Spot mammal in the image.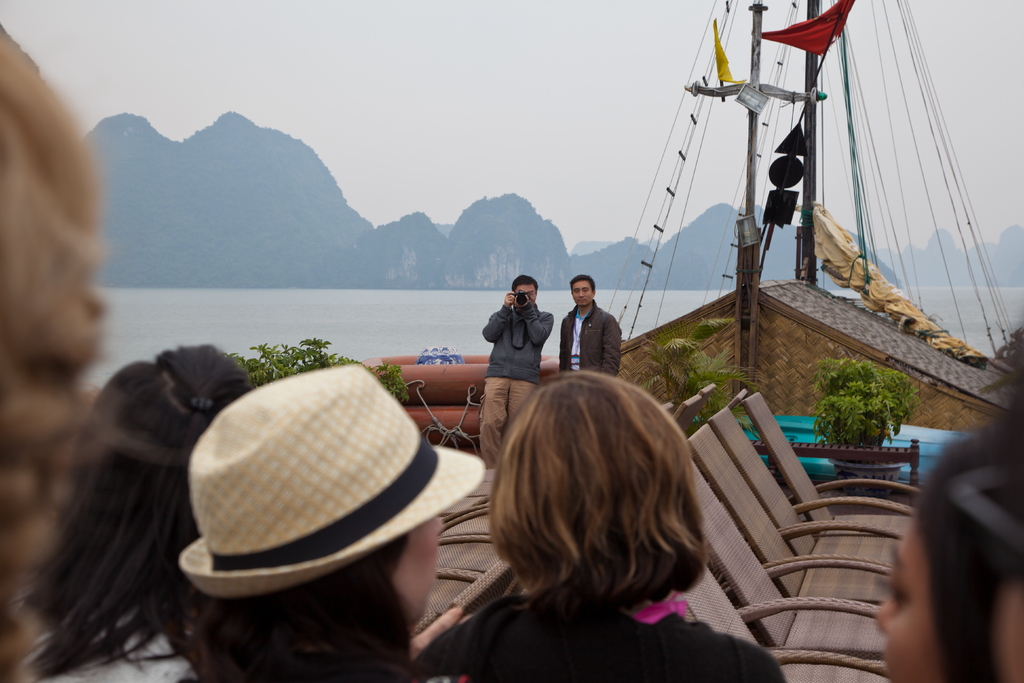
mammal found at Rect(874, 407, 1023, 682).
